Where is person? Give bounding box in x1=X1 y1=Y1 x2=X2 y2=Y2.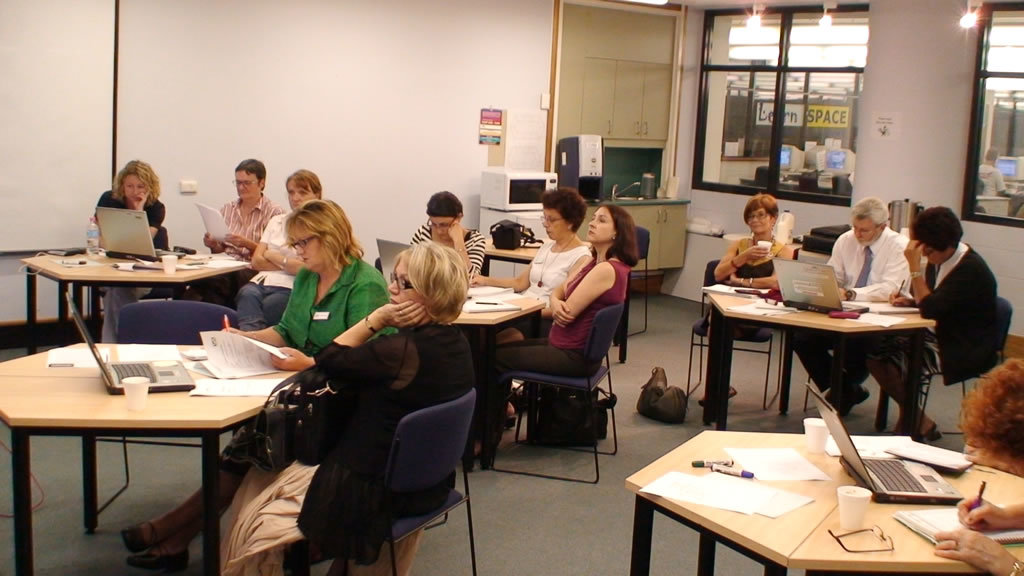
x1=978 y1=148 x2=1007 y2=218.
